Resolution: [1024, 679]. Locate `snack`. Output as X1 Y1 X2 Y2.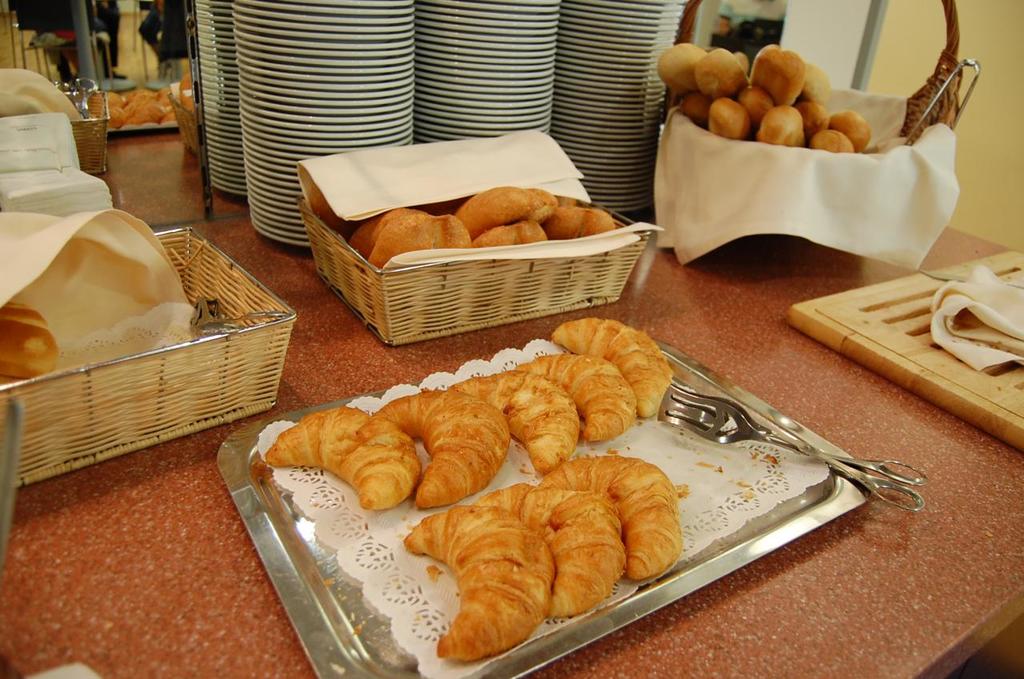
268 404 420 518.
